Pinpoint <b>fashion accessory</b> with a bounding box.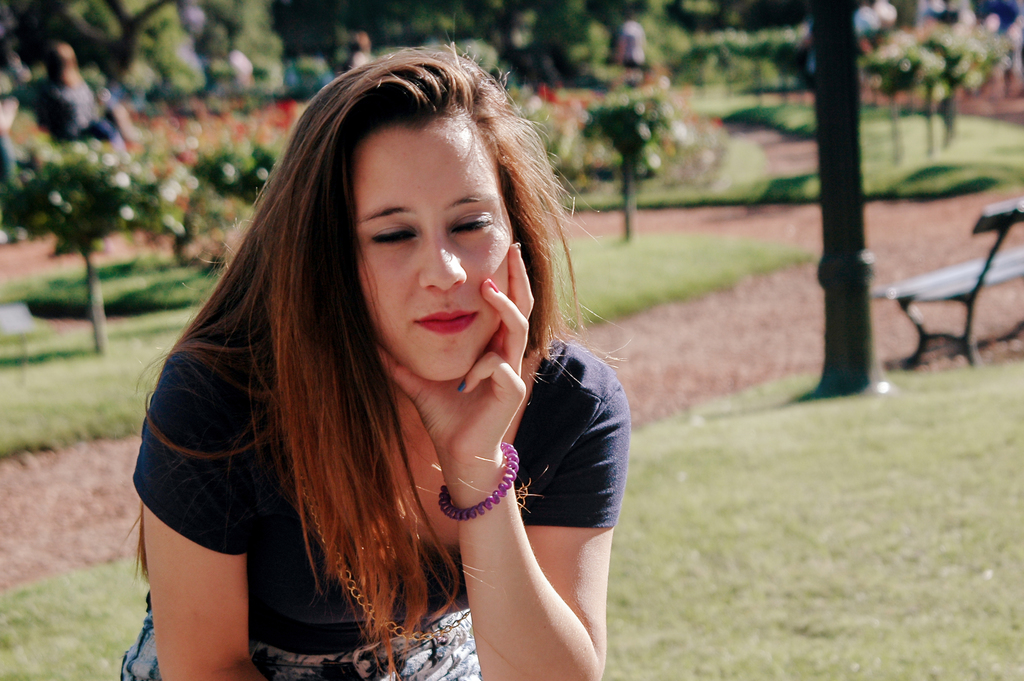
435/440/520/523.
